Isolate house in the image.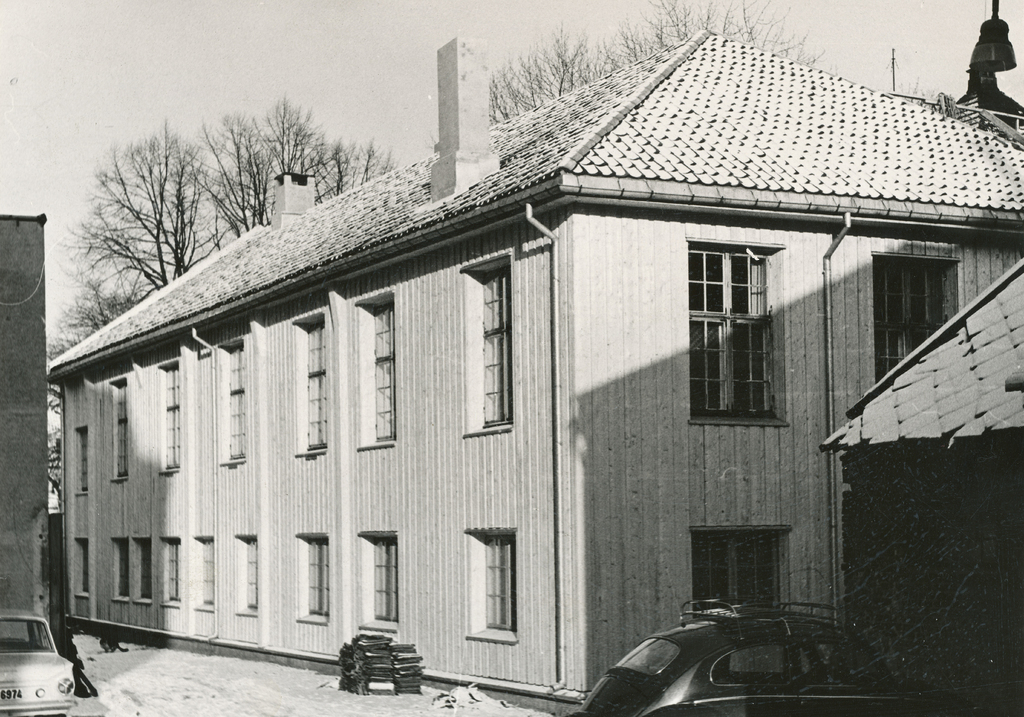
Isolated region: [left=0, top=207, right=51, bottom=651].
